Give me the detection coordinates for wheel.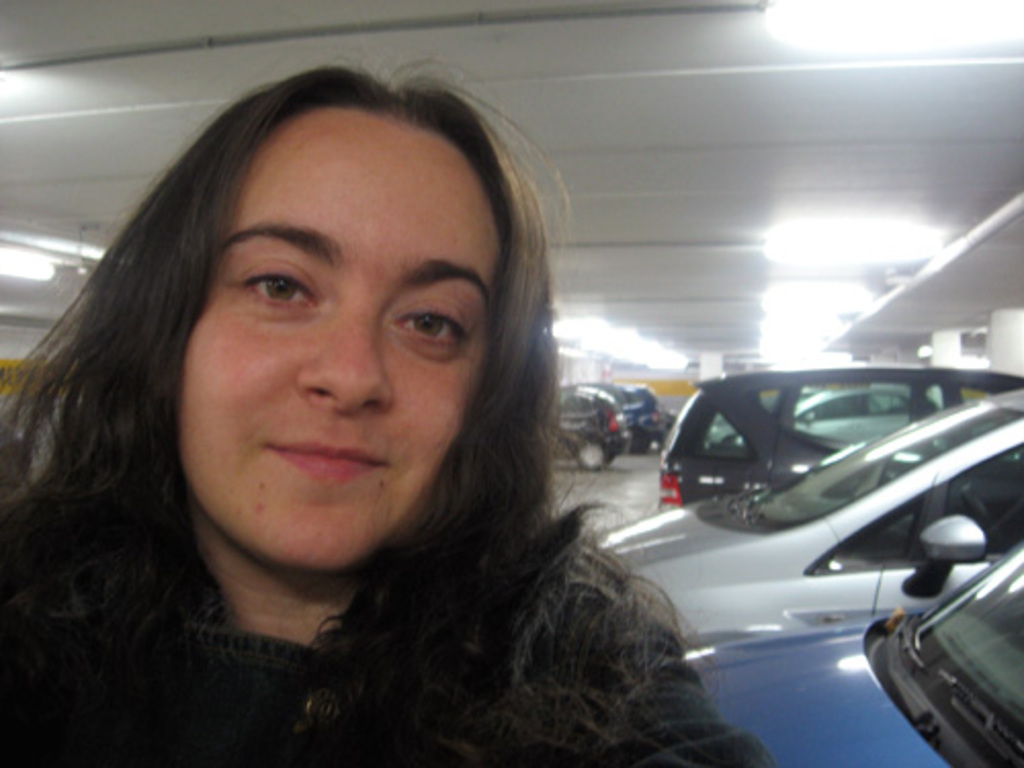
(580, 442, 606, 475).
